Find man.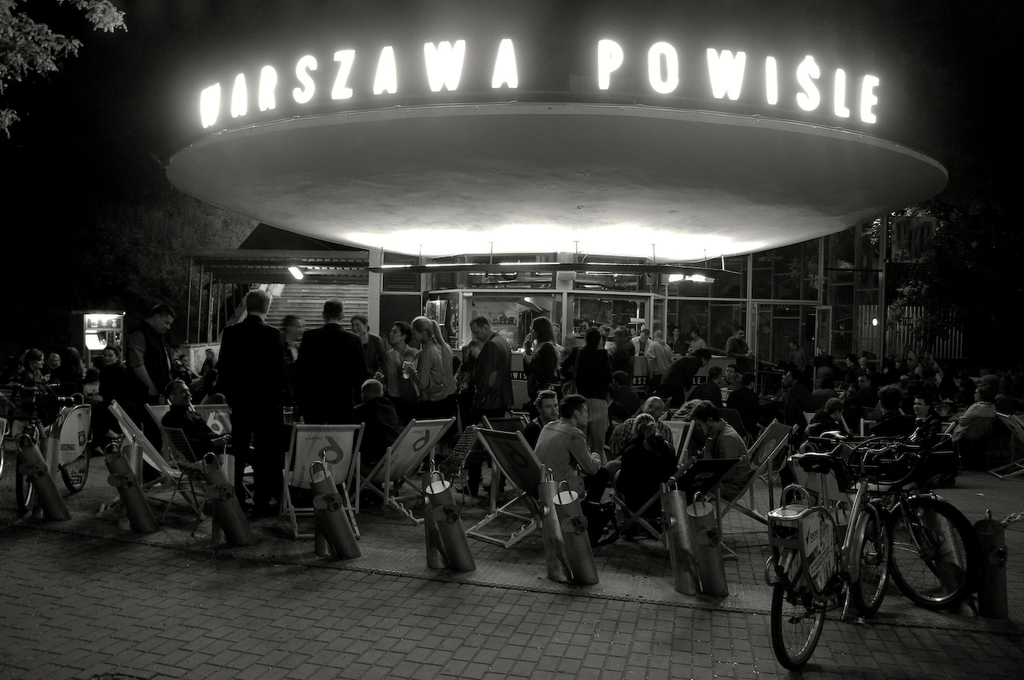
crop(685, 329, 707, 353).
